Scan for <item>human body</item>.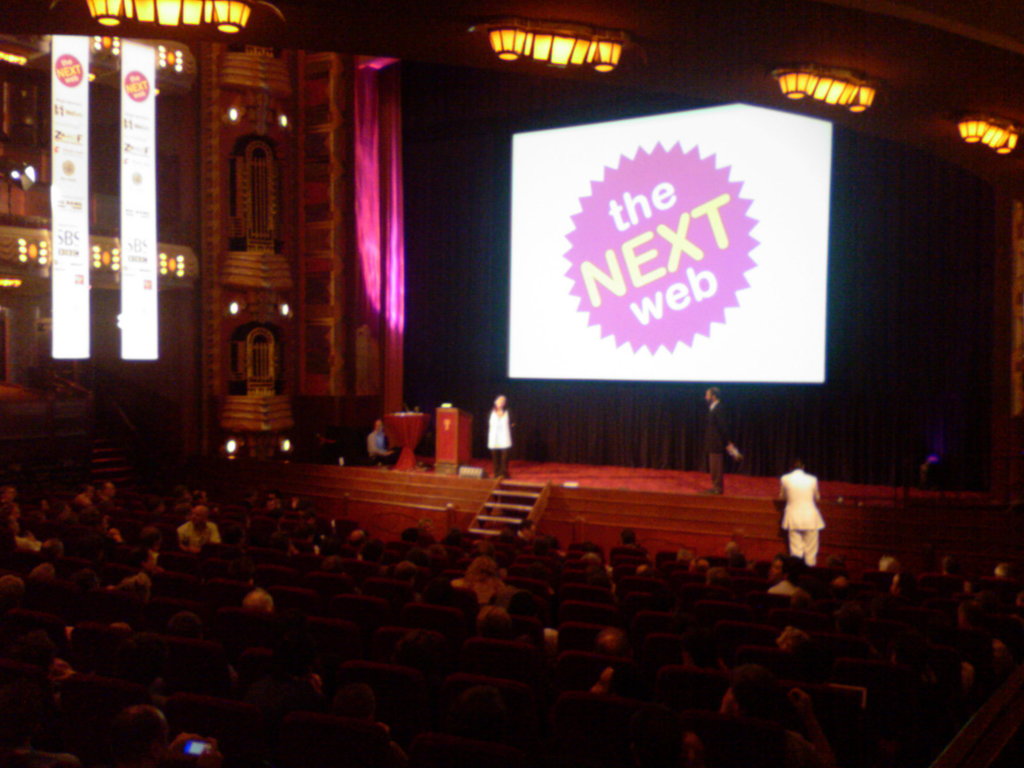
Scan result: 637, 563, 657, 573.
